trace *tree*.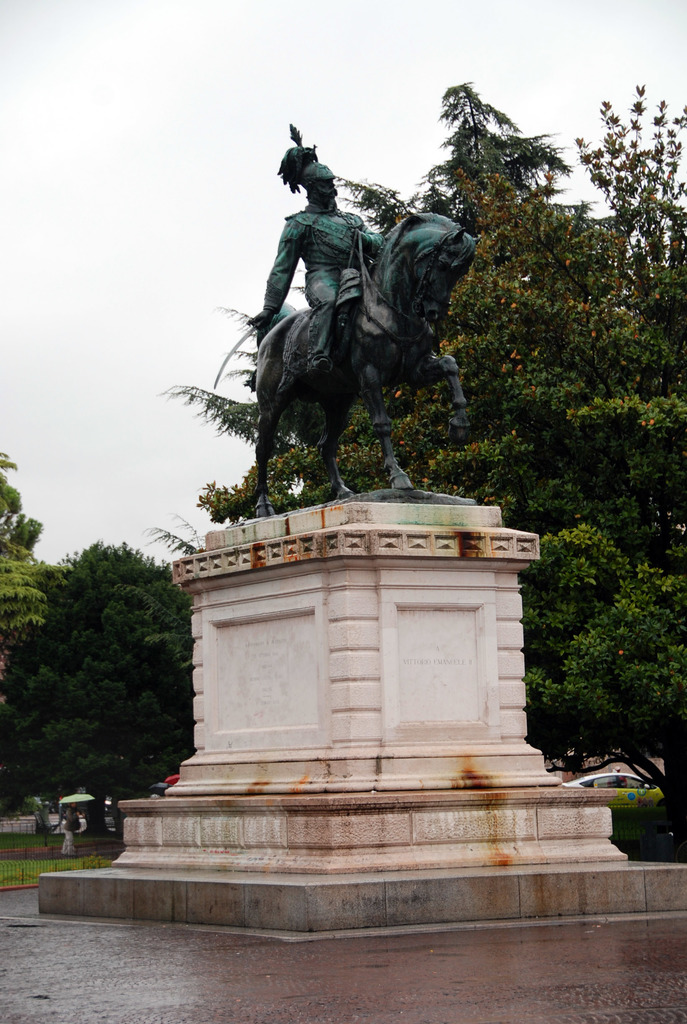
Traced to (left=170, top=82, right=686, bottom=843).
